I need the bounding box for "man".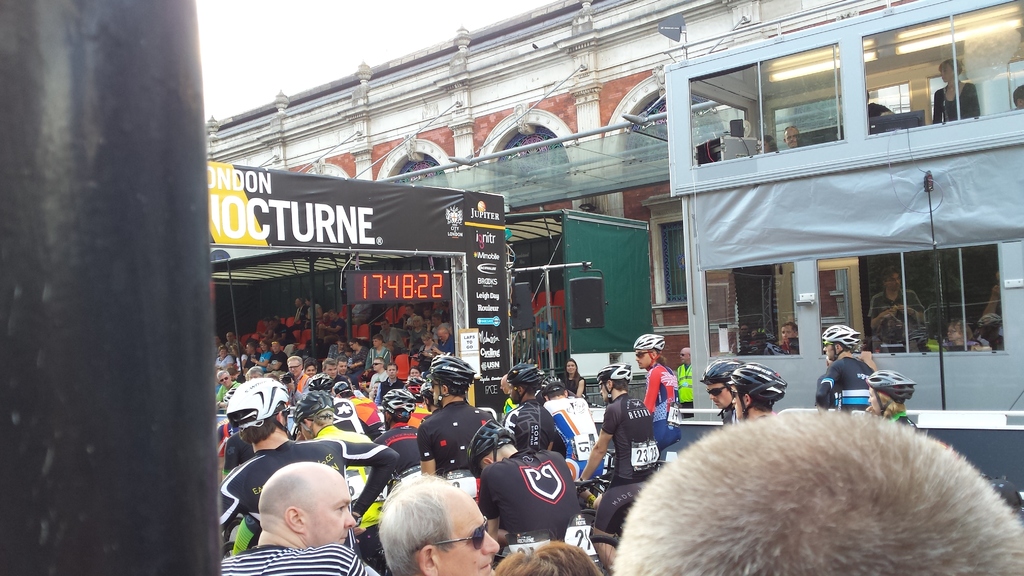
Here it is: detection(216, 458, 372, 575).
